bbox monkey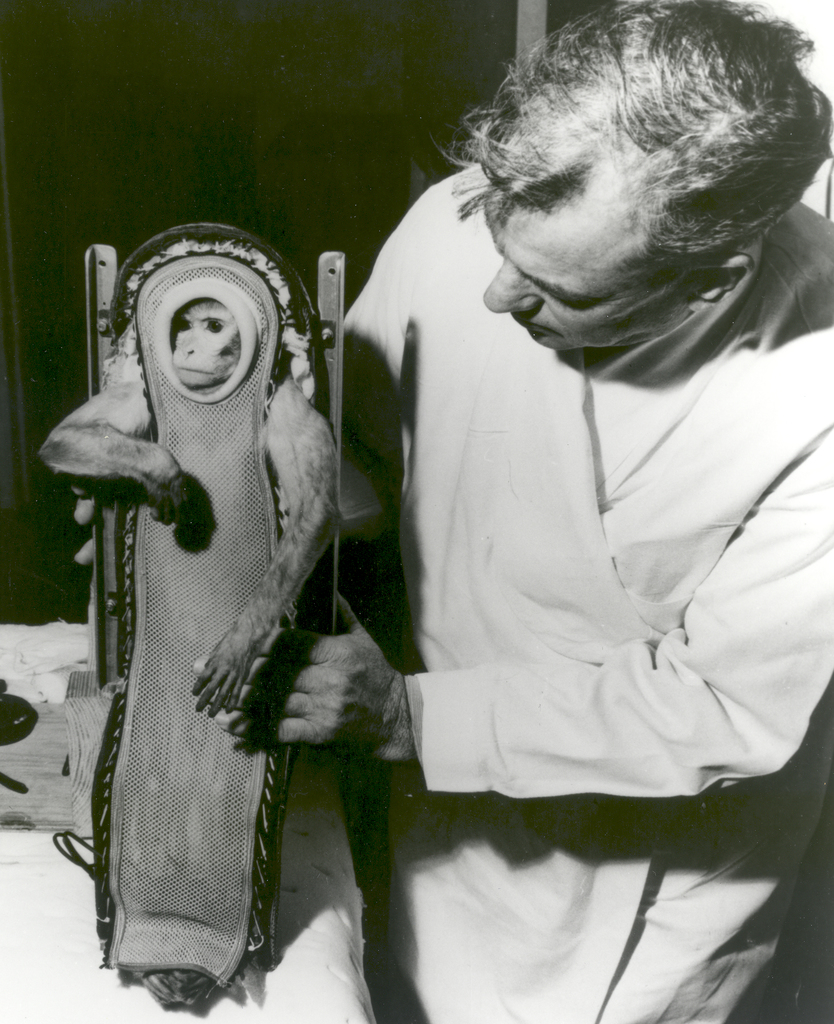
x1=41, y1=307, x2=333, y2=719
